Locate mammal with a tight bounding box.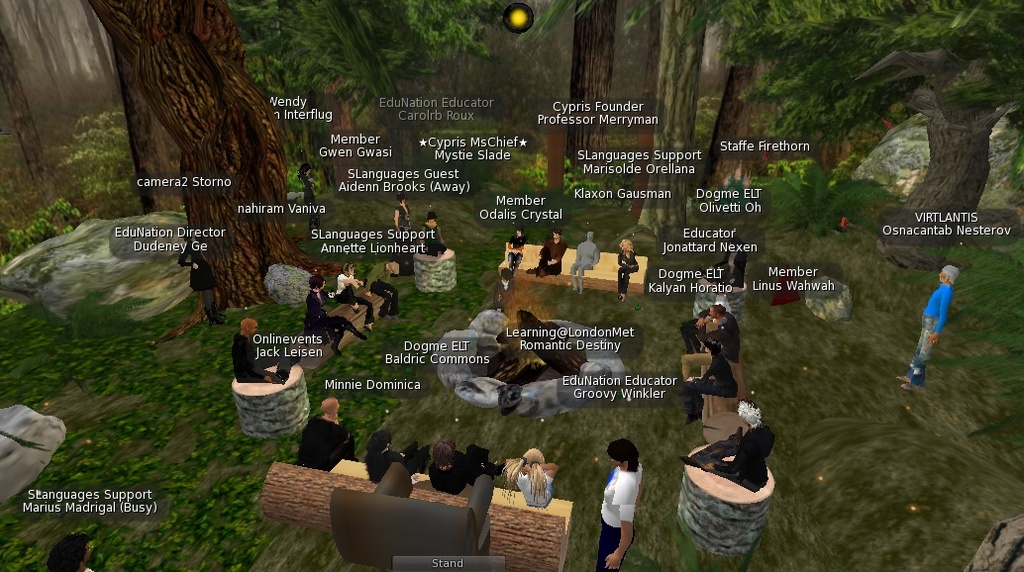
bbox=[46, 530, 103, 571].
